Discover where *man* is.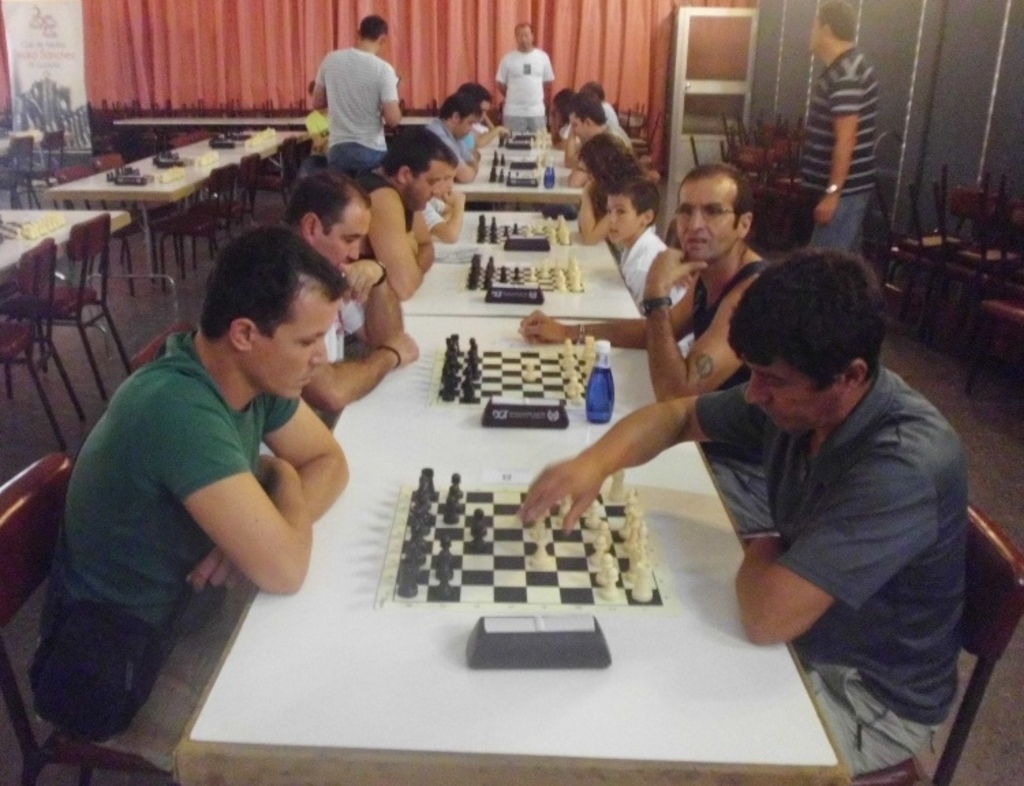
Discovered at detection(298, 20, 406, 181).
